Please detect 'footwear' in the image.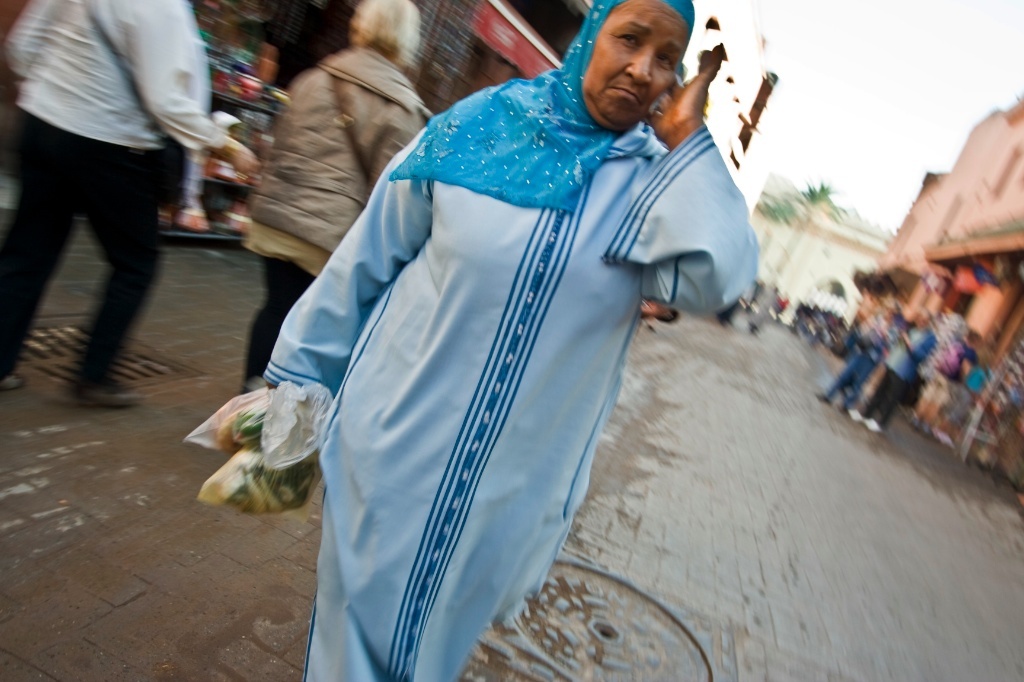
box=[868, 425, 881, 430].
